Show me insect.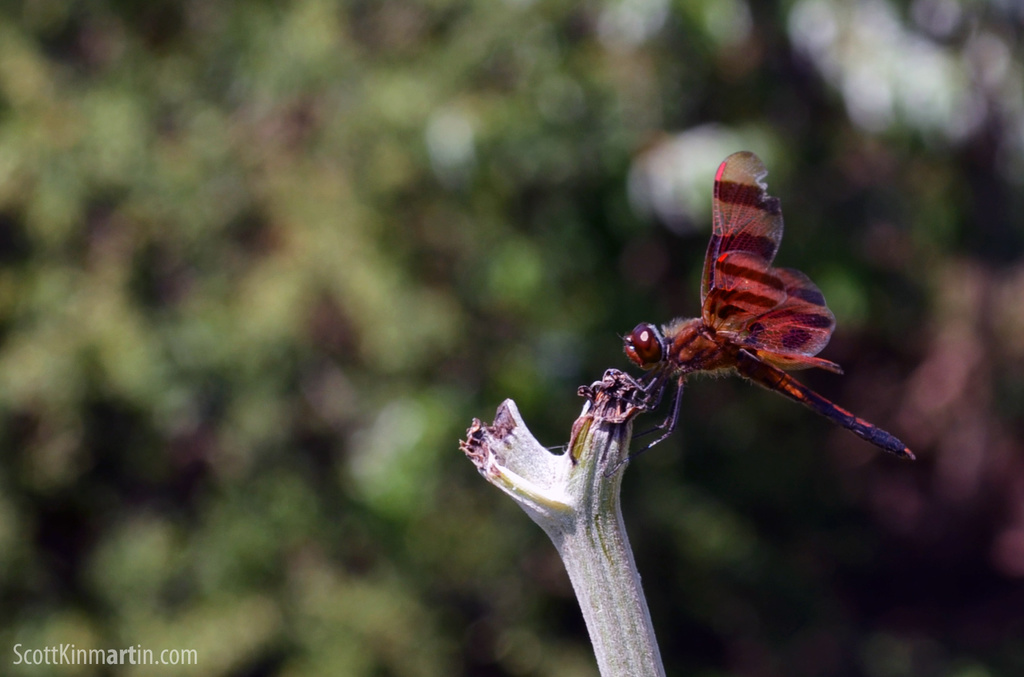
insect is here: (610, 151, 908, 466).
